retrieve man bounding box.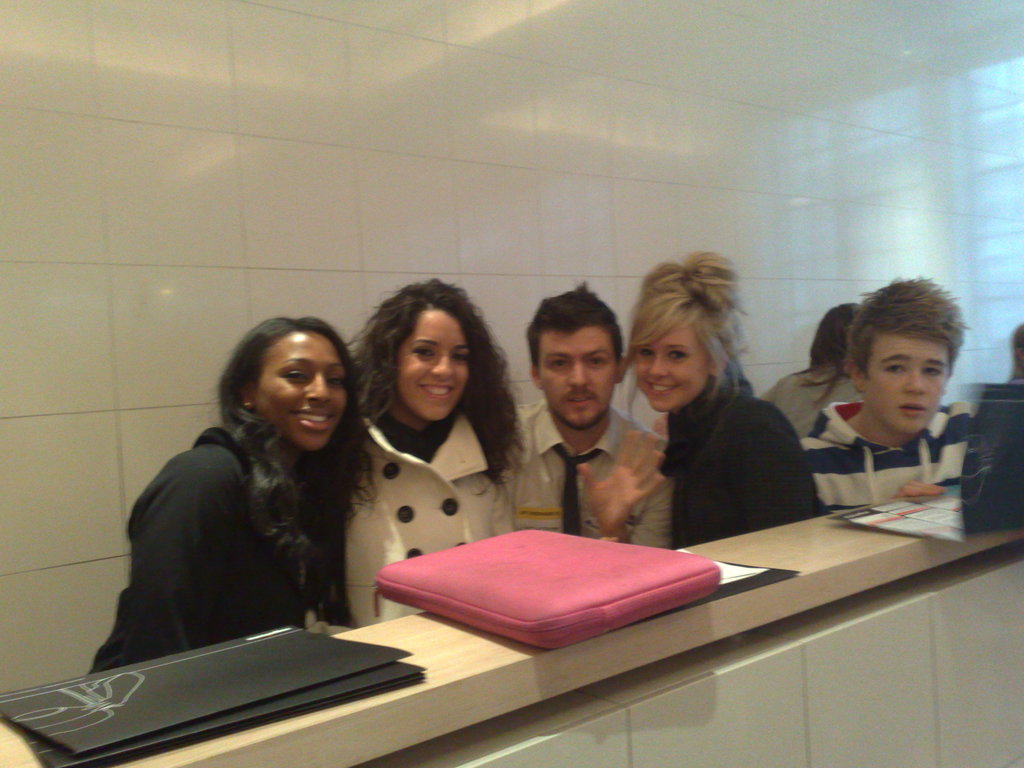
Bounding box: pyautogui.locateOnScreen(475, 299, 692, 572).
